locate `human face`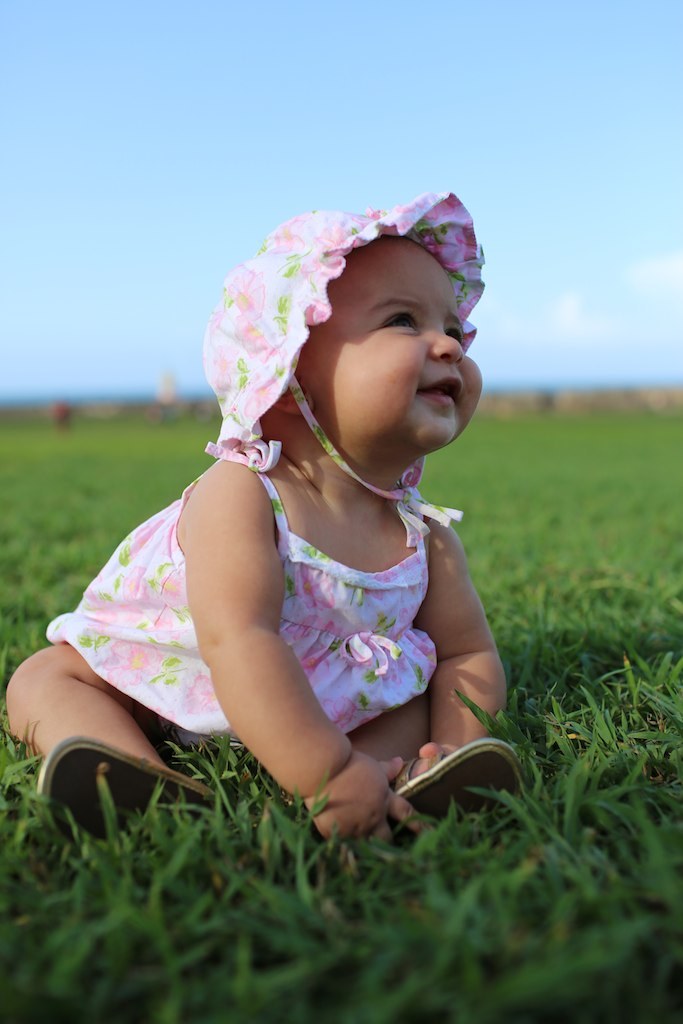
bbox=(293, 235, 481, 464)
